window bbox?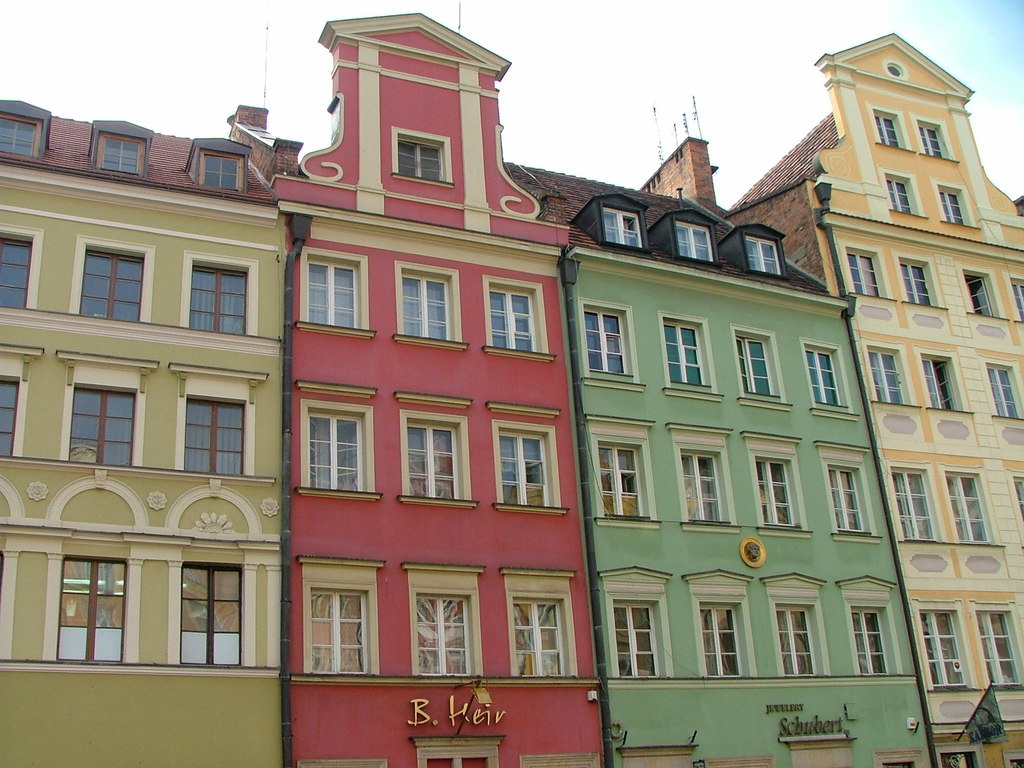
<bbox>730, 330, 782, 400</bbox>
